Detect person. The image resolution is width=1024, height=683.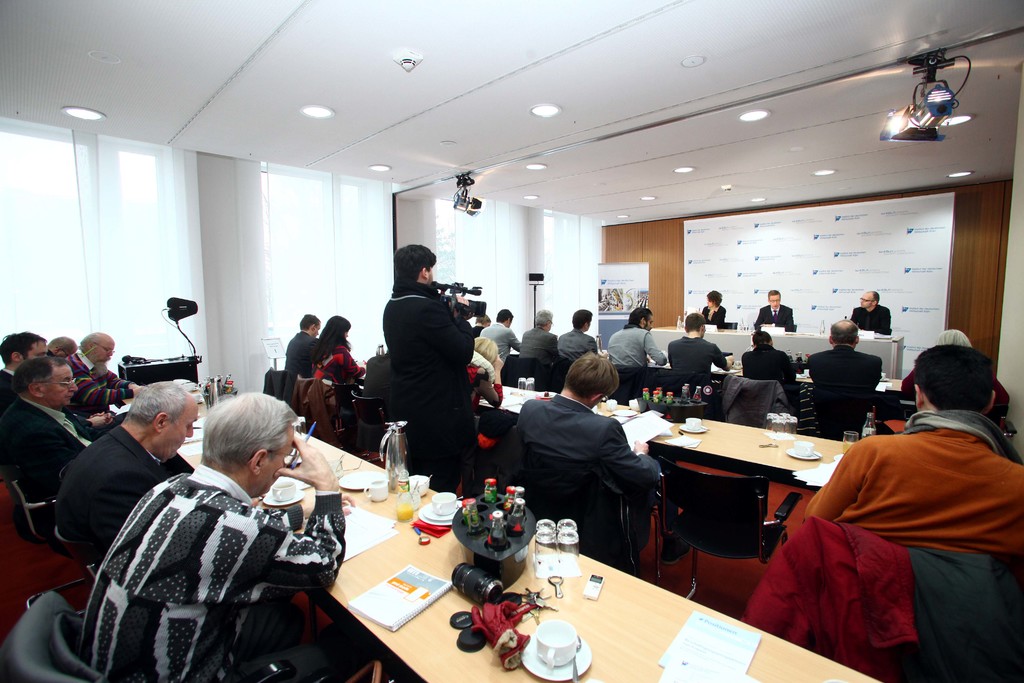
(x1=702, y1=293, x2=728, y2=329).
